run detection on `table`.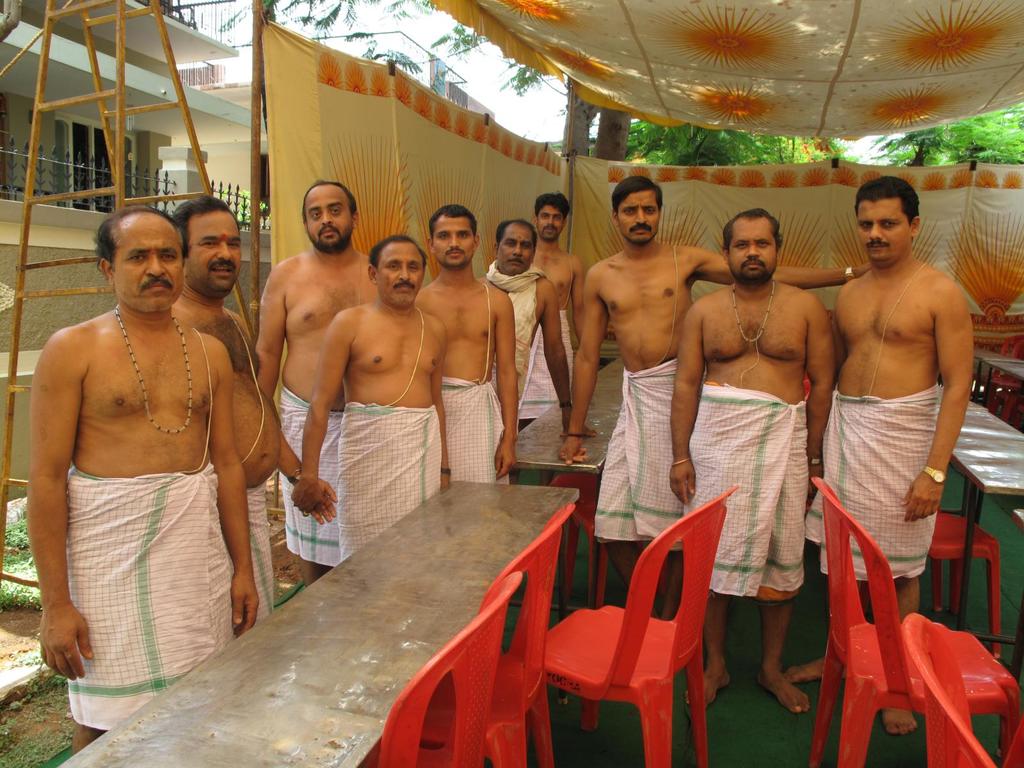
Result: [x1=66, y1=479, x2=576, y2=767].
